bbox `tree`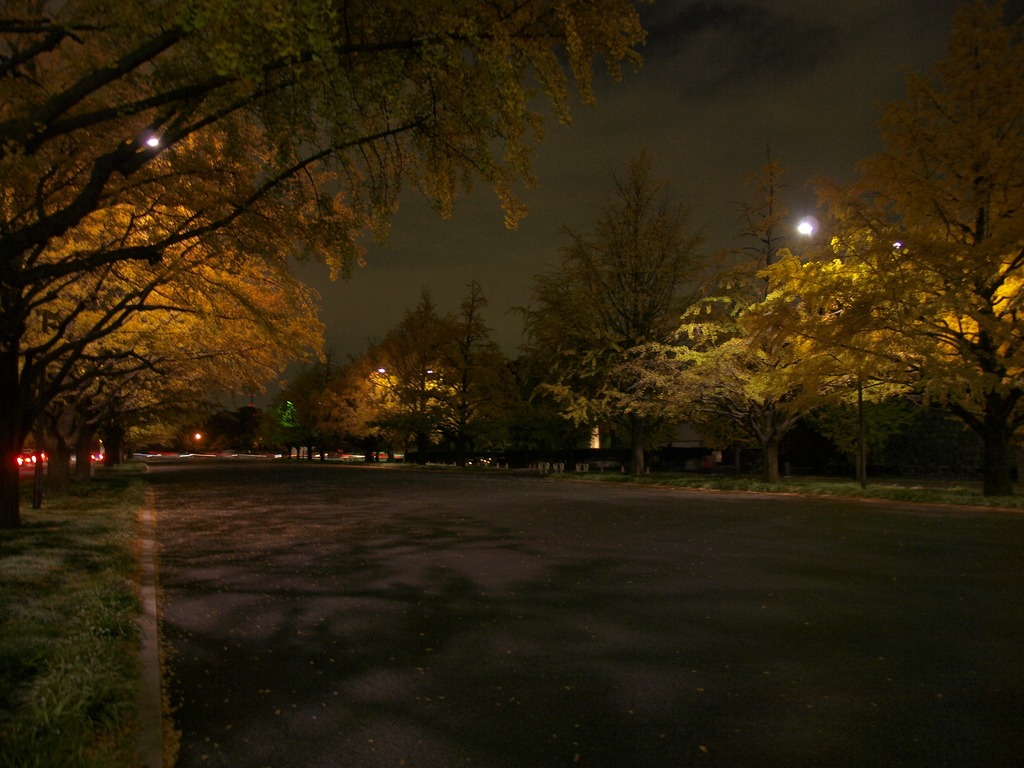
locate(325, 273, 497, 484)
